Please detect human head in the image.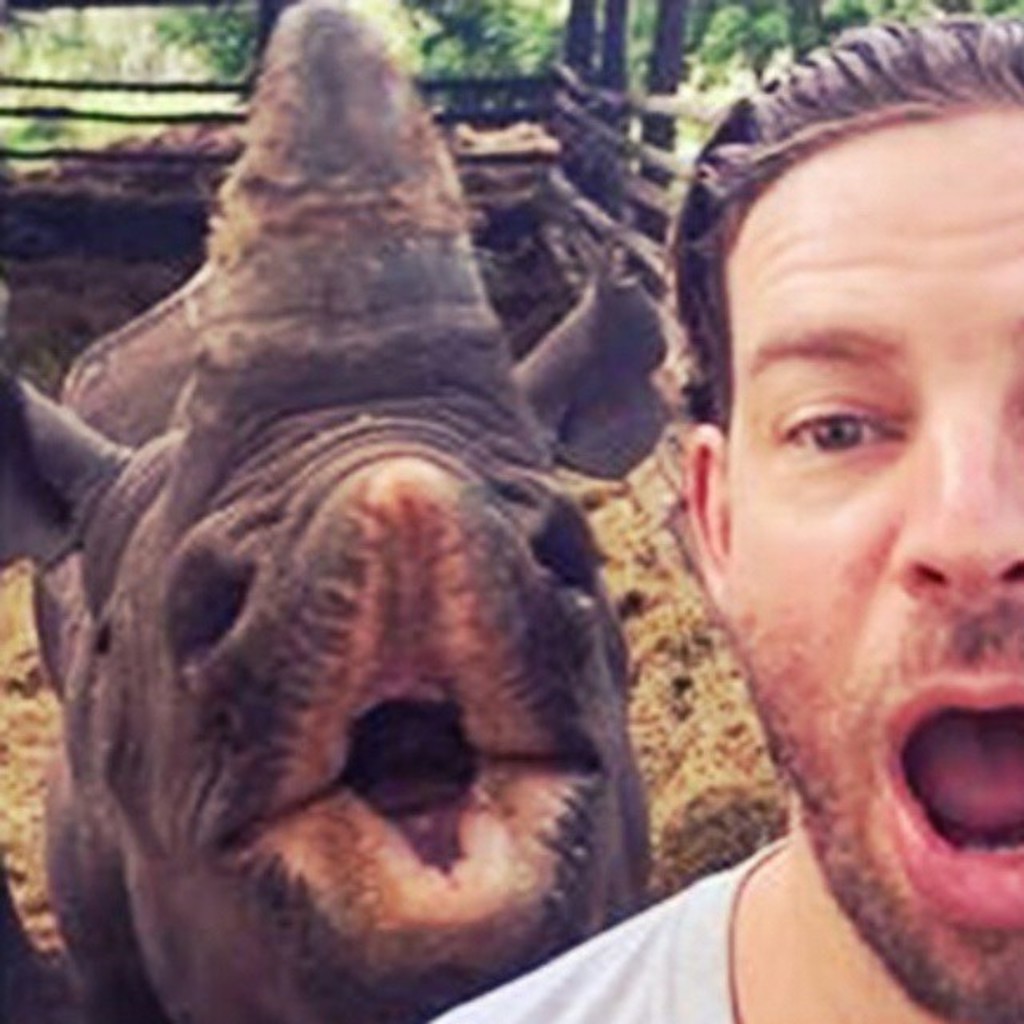
Rect(690, 13, 1005, 886).
